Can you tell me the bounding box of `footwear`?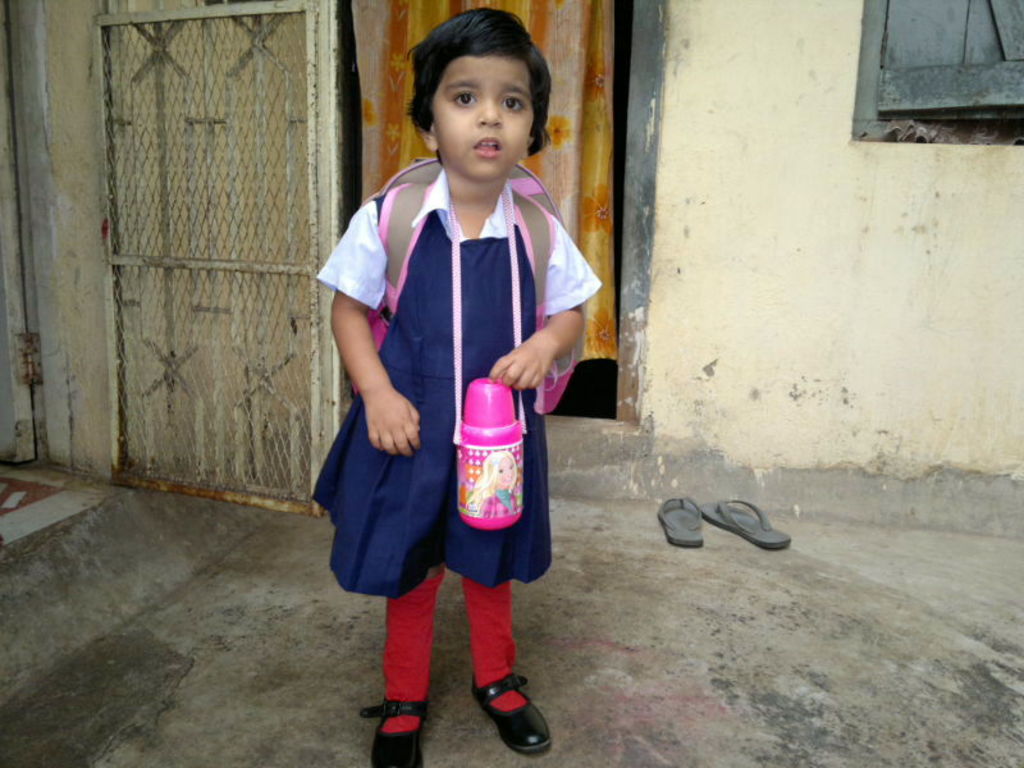
bbox=(698, 500, 791, 544).
